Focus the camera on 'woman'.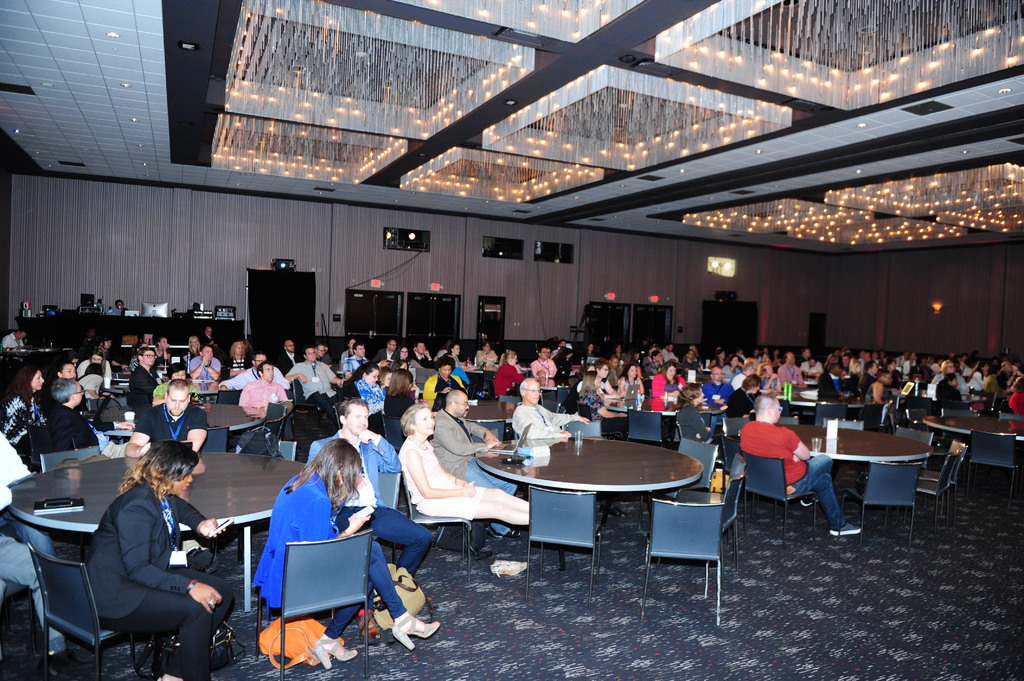
Focus region: Rect(867, 371, 893, 405).
